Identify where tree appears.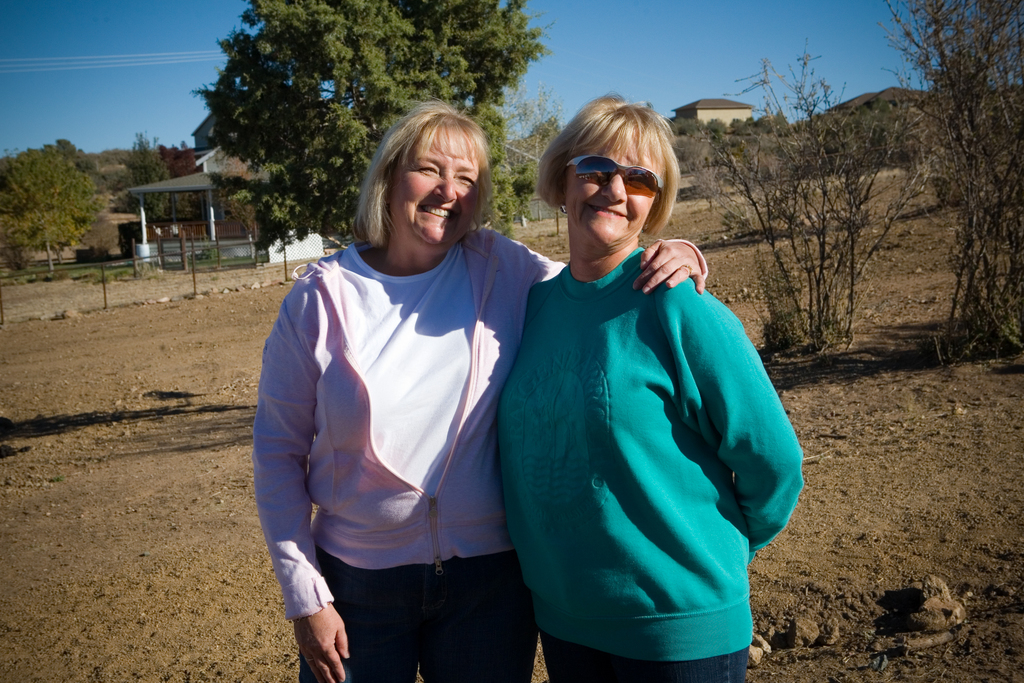
Appears at 192/0/538/247.
